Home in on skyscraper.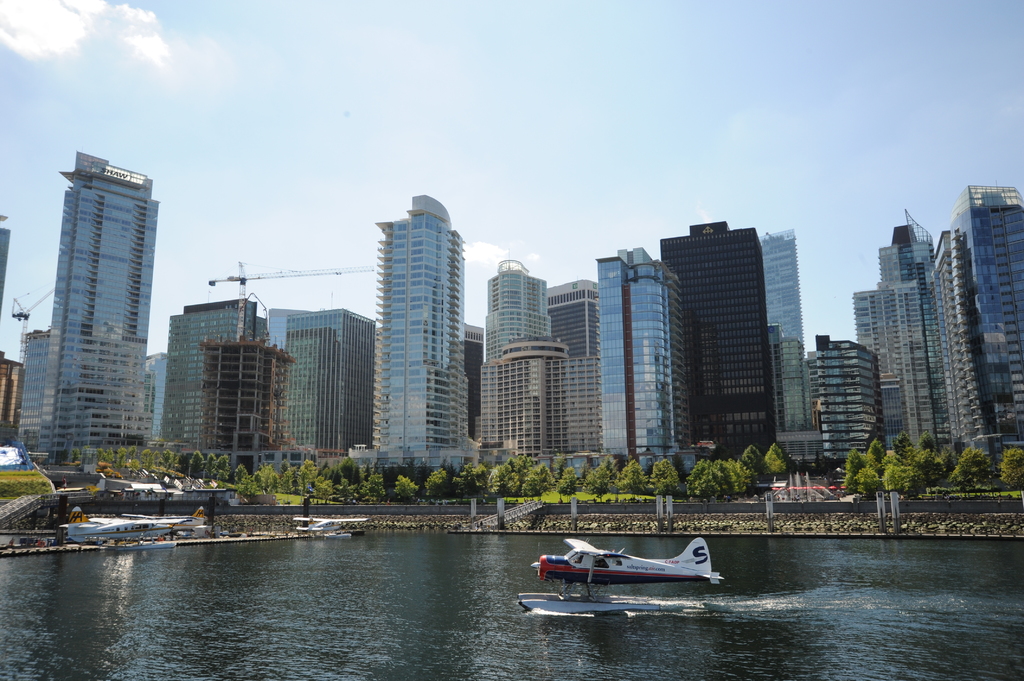
Homed in at box(592, 246, 694, 460).
